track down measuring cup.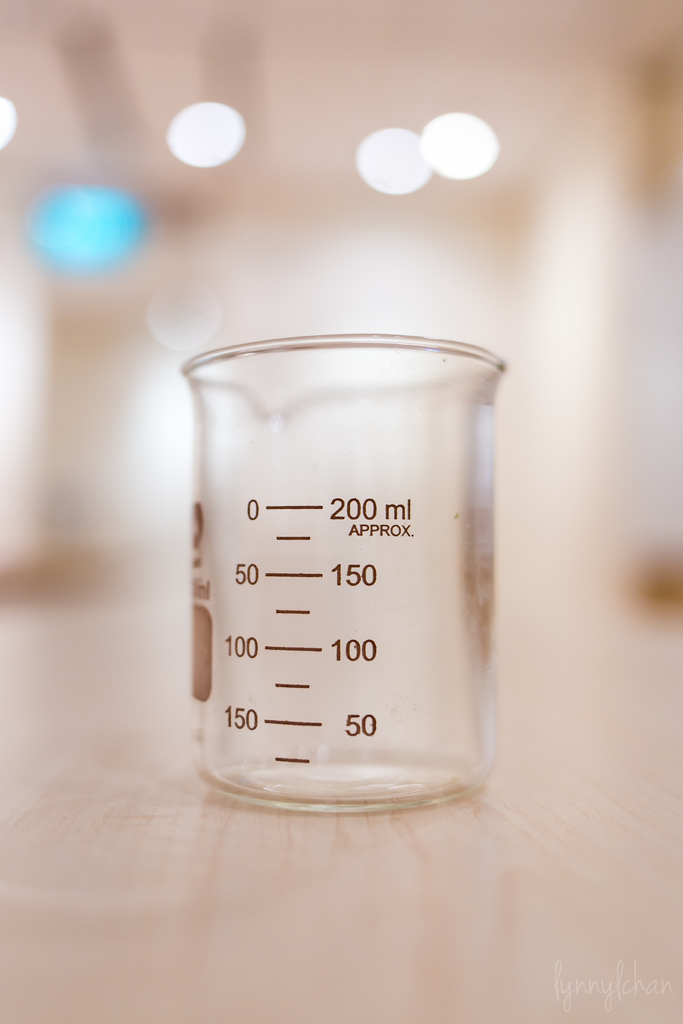
Tracked to <region>177, 342, 505, 815</region>.
